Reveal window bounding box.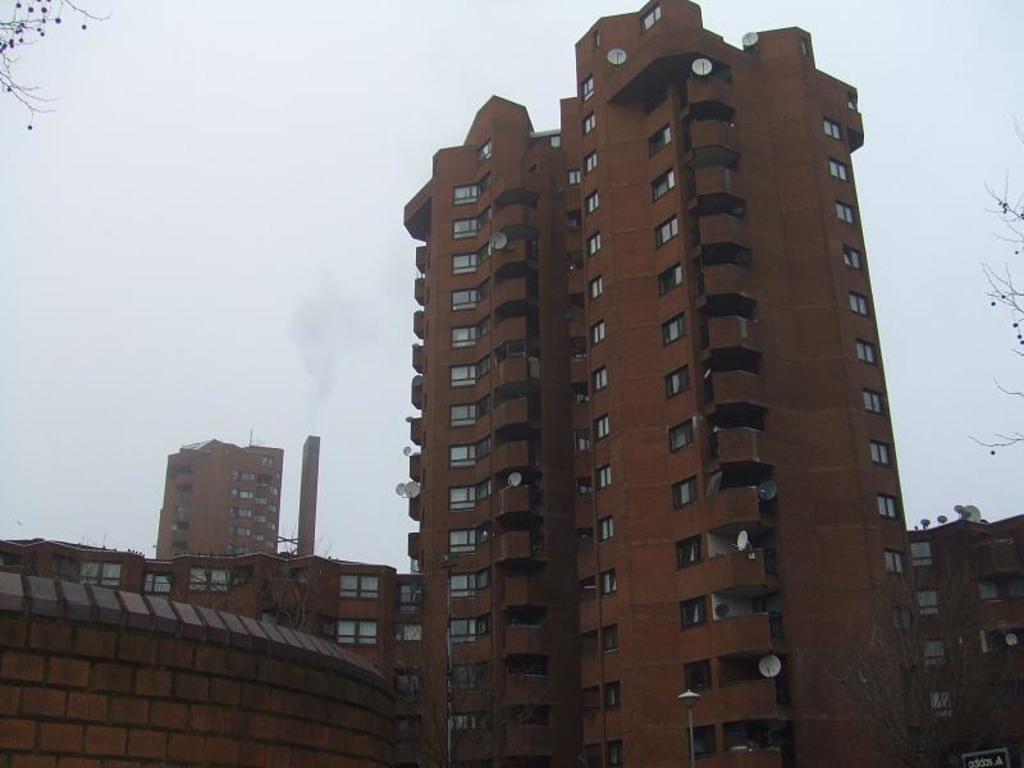
Revealed: [x1=974, y1=576, x2=1023, y2=602].
